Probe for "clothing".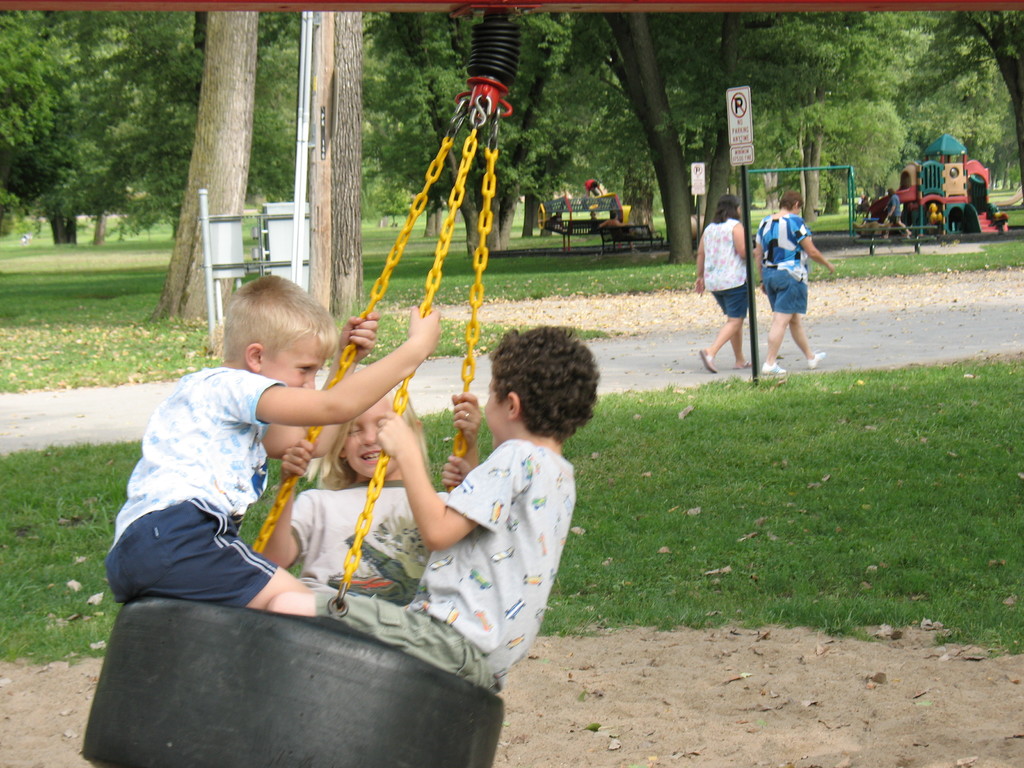
Probe result: rect(700, 219, 747, 323).
